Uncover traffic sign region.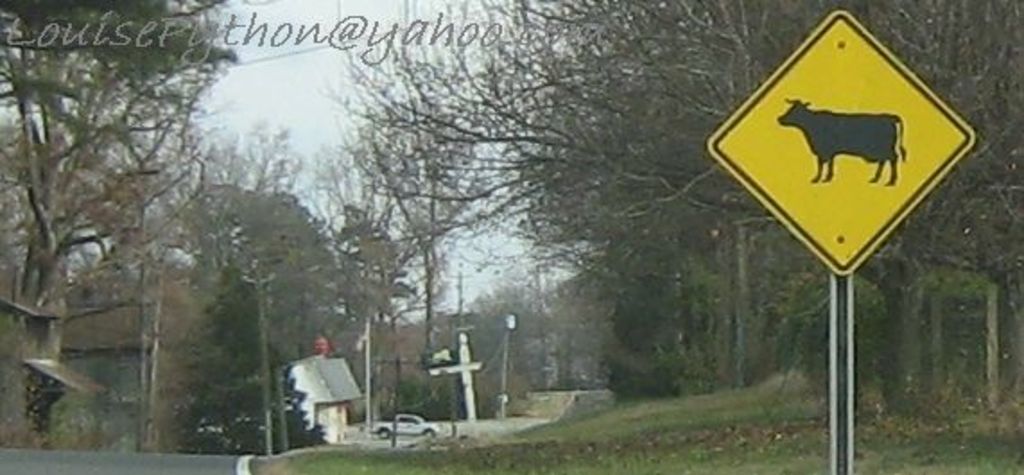
Uncovered: locate(705, 5, 974, 278).
